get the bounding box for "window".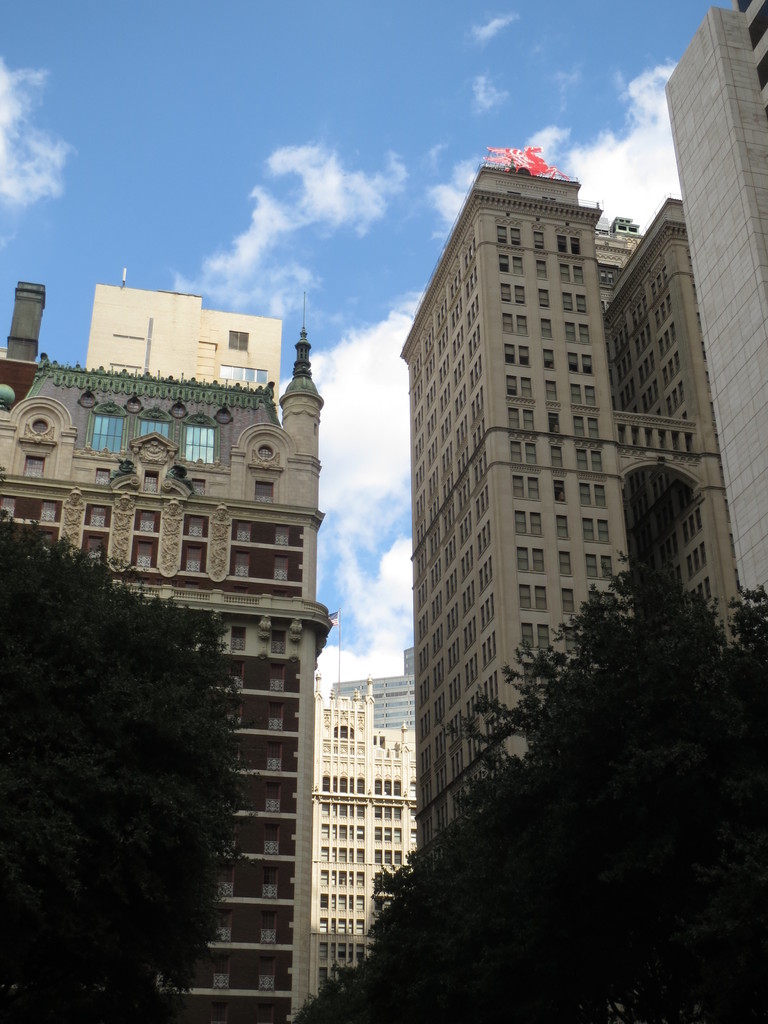
l=260, t=524, r=302, b=547.
